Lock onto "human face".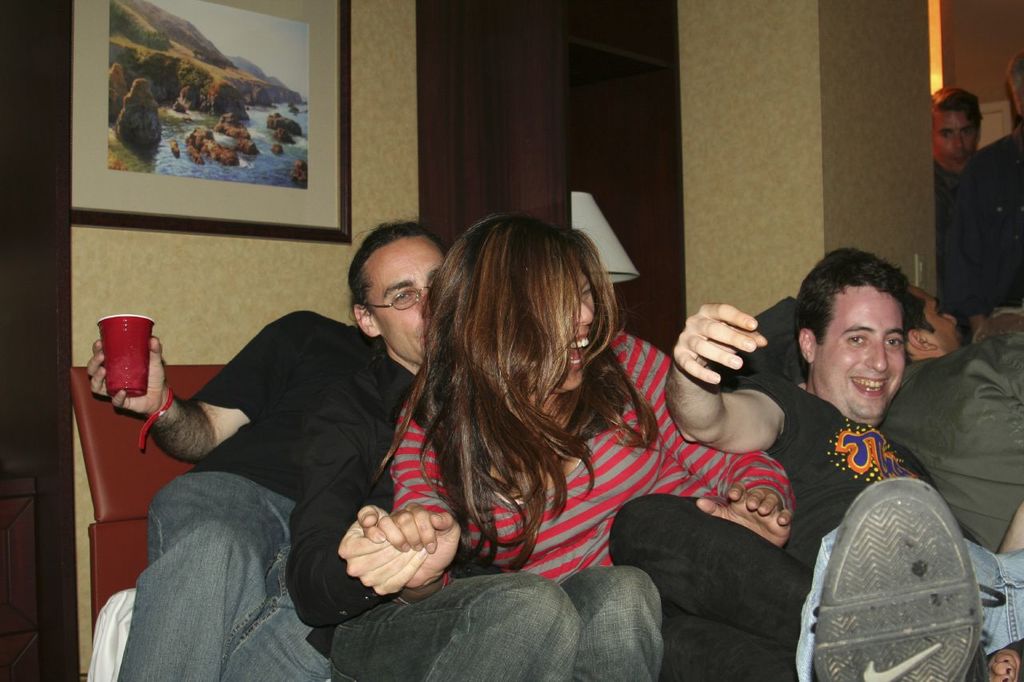
Locked: BBox(815, 292, 902, 424).
